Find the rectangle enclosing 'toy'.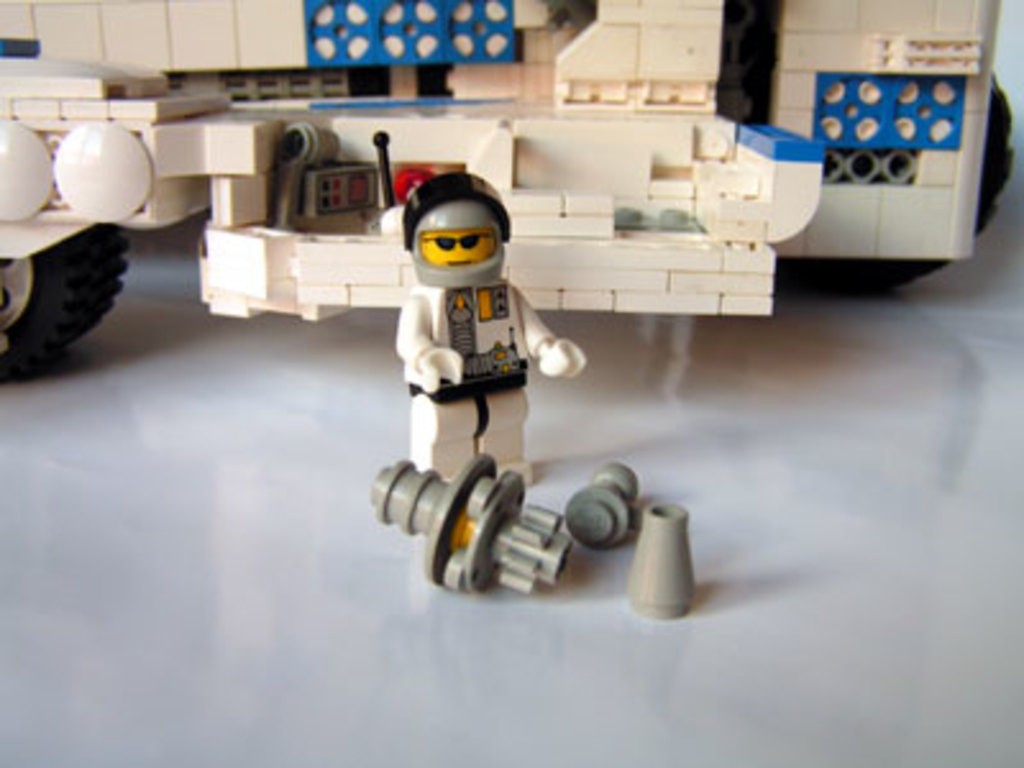
{"x1": 561, "y1": 456, "x2": 648, "y2": 550}.
